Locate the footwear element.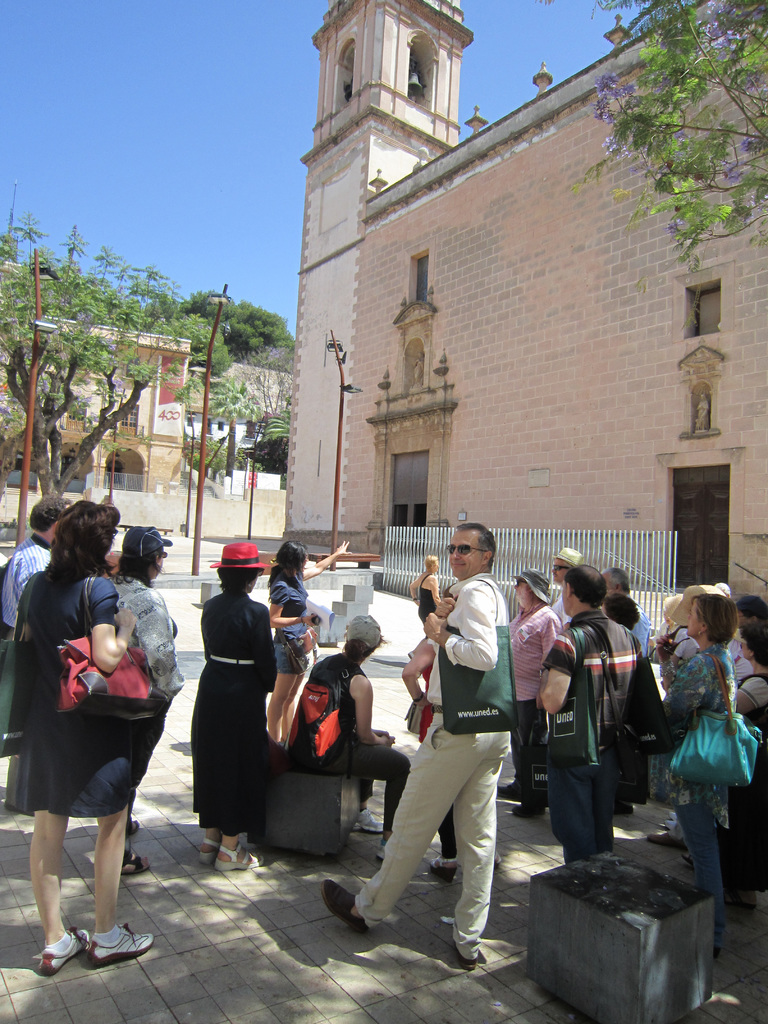
Element bbox: [x1=324, y1=882, x2=371, y2=931].
